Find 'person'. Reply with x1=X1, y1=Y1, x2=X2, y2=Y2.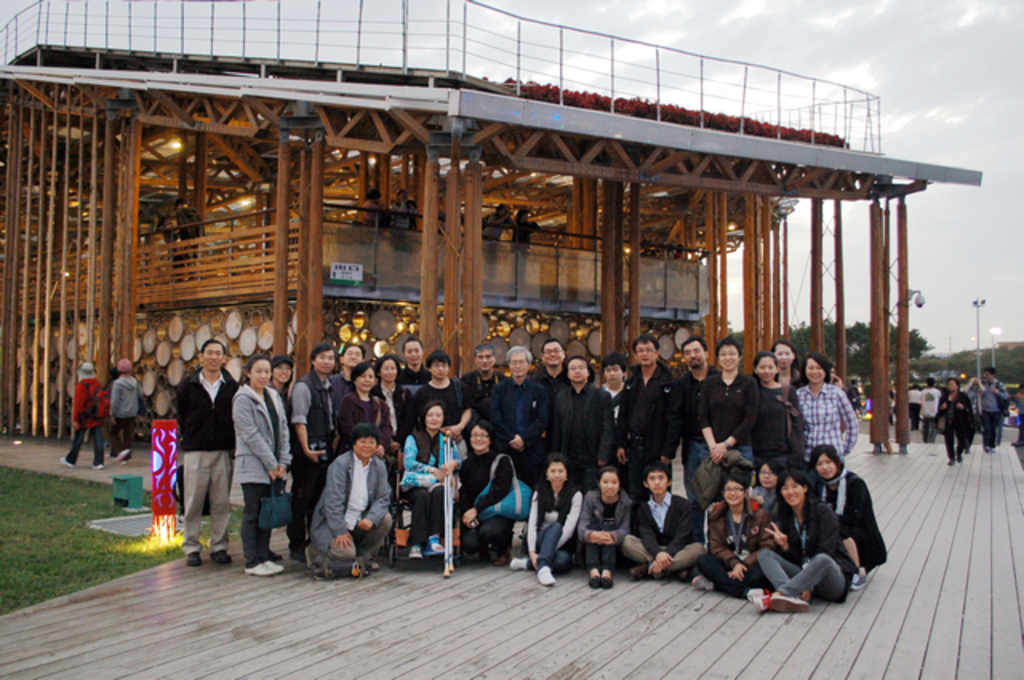
x1=771, y1=341, x2=806, y2=427.
